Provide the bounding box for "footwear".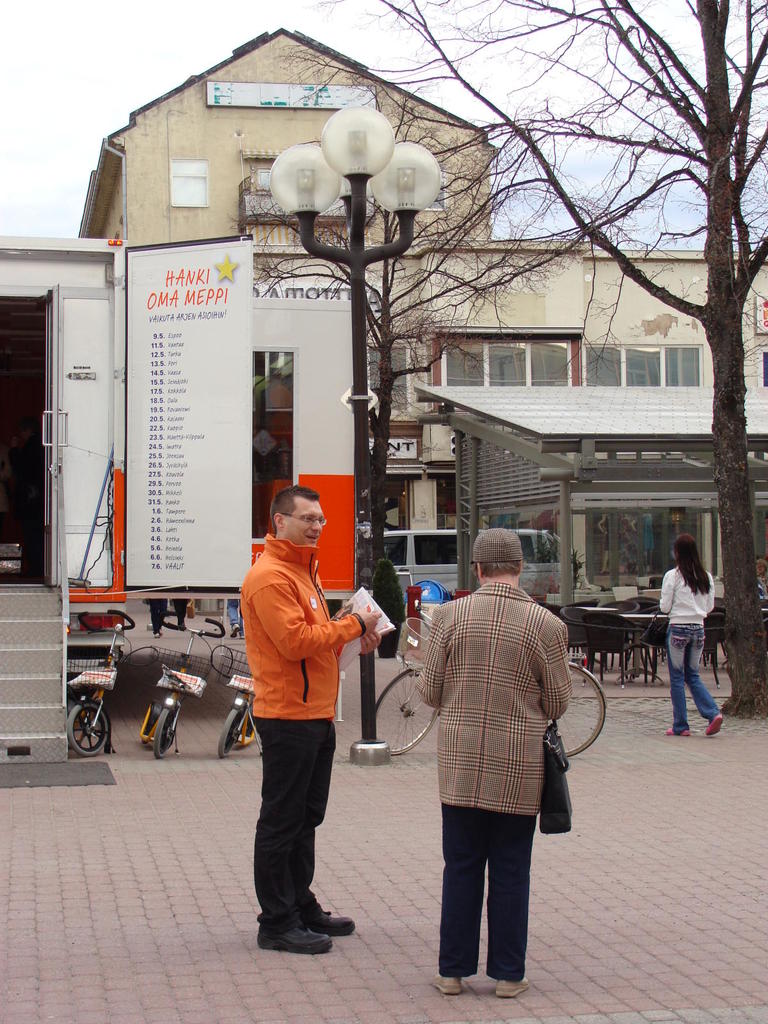
{"x1": 431, "y1": 977, "x2": 463, "y2": 1000}.
